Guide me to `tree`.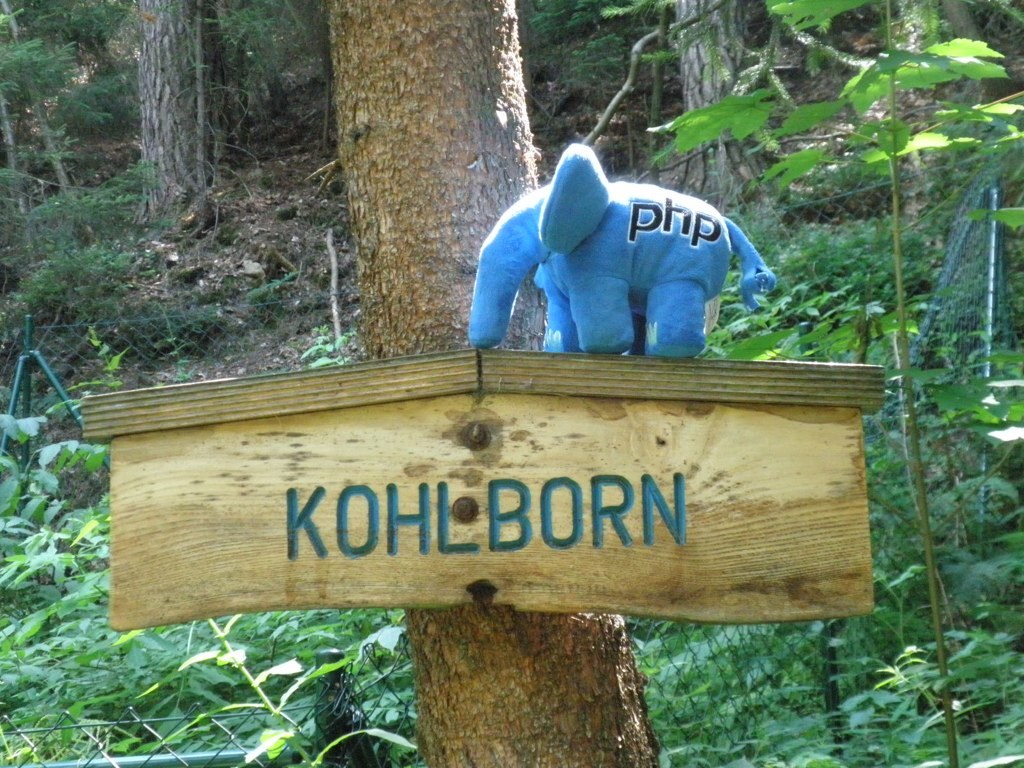
Guidance: {"x1": 641, "y1": 0, "x2": 772, "y2": 218}.
